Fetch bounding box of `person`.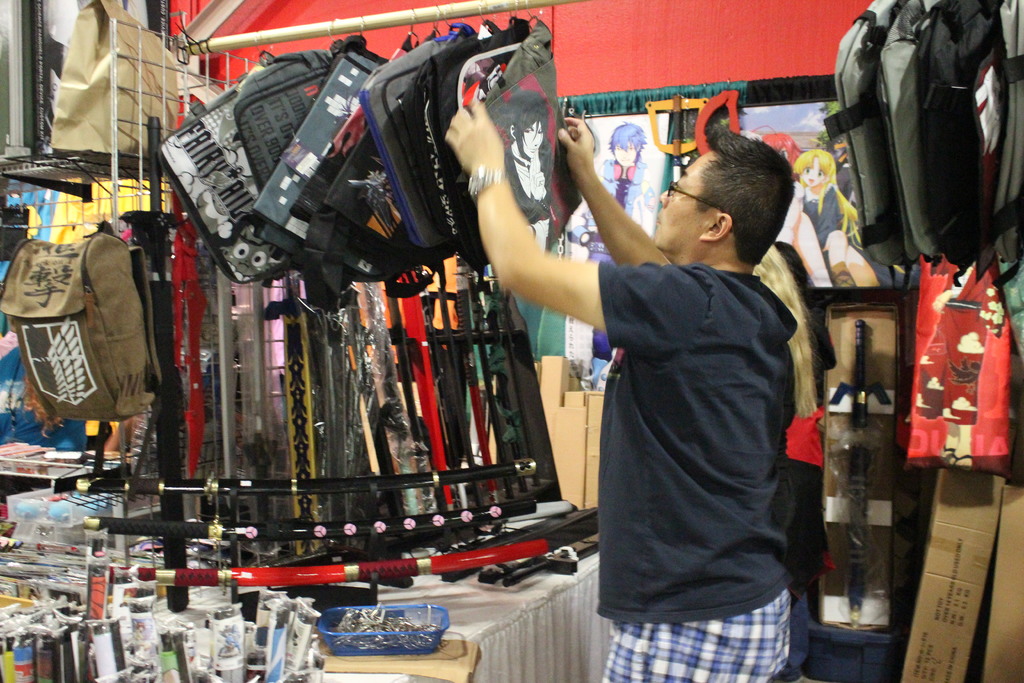
Bbox: detection(570, 122, 657, 365).
